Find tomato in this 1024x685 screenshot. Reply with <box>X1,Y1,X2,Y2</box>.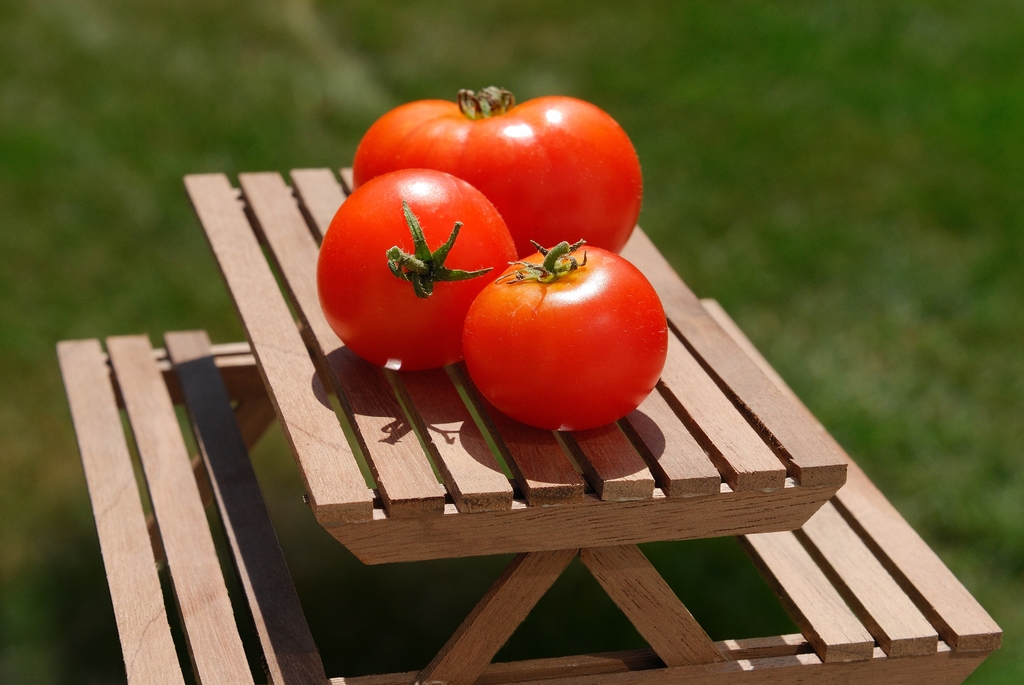
<box>463,224,671,427</box>.
